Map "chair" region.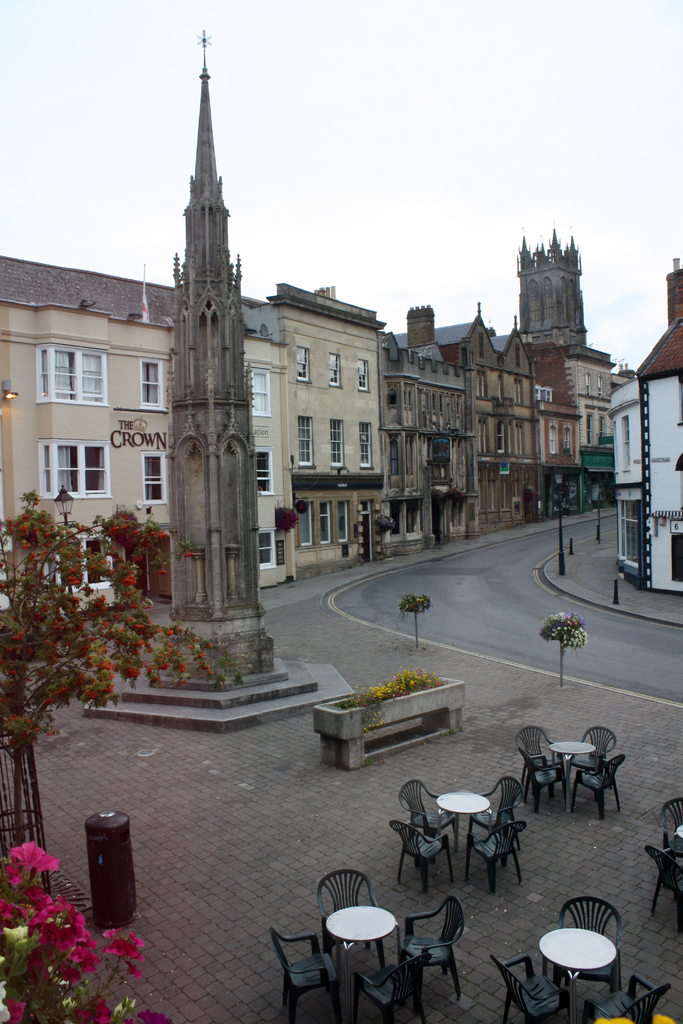
Mapped to l=267, t=926, r=344, b=1023.
